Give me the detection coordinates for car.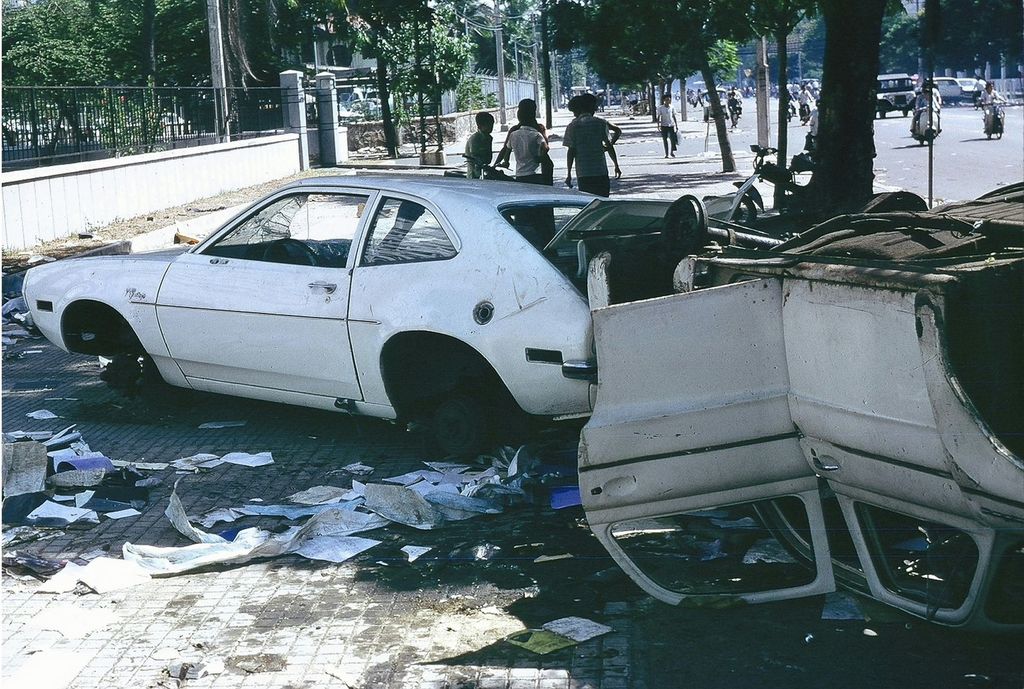
24 166 761 467.
